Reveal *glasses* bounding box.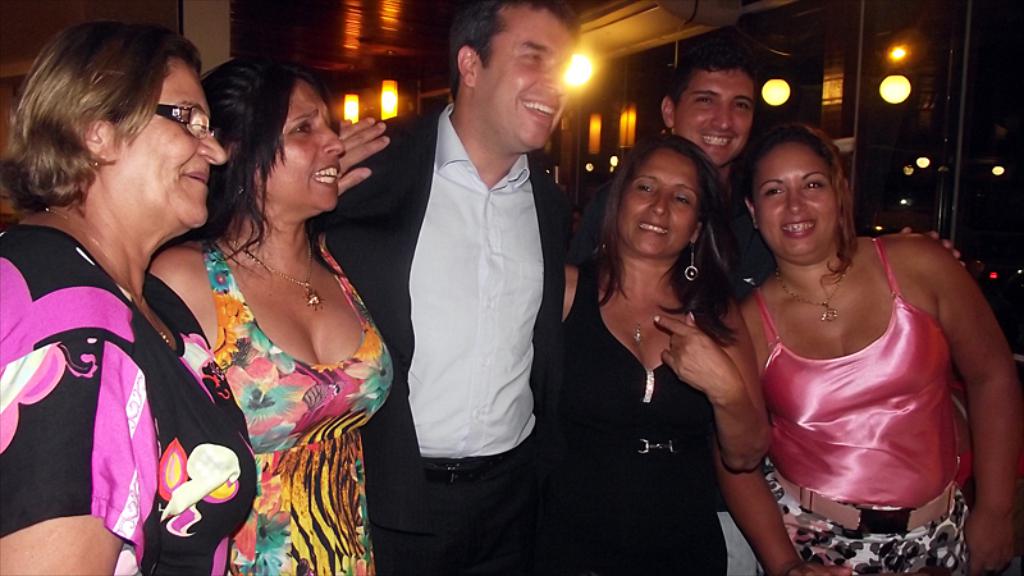
Revealed: [64,87,220,154].
